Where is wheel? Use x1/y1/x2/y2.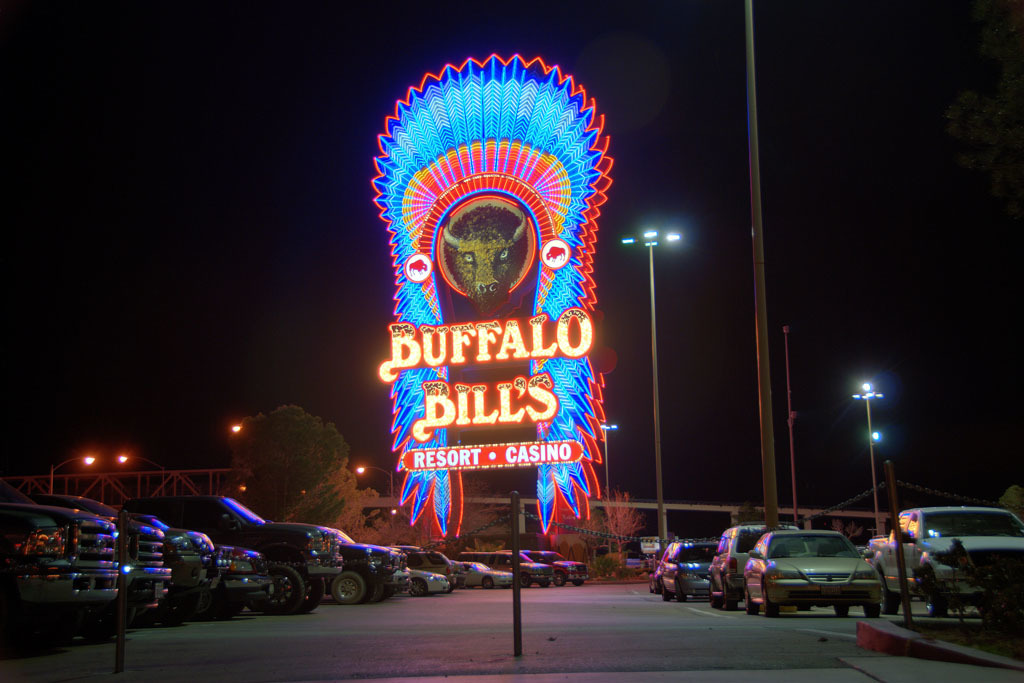
555/574/560/586.
